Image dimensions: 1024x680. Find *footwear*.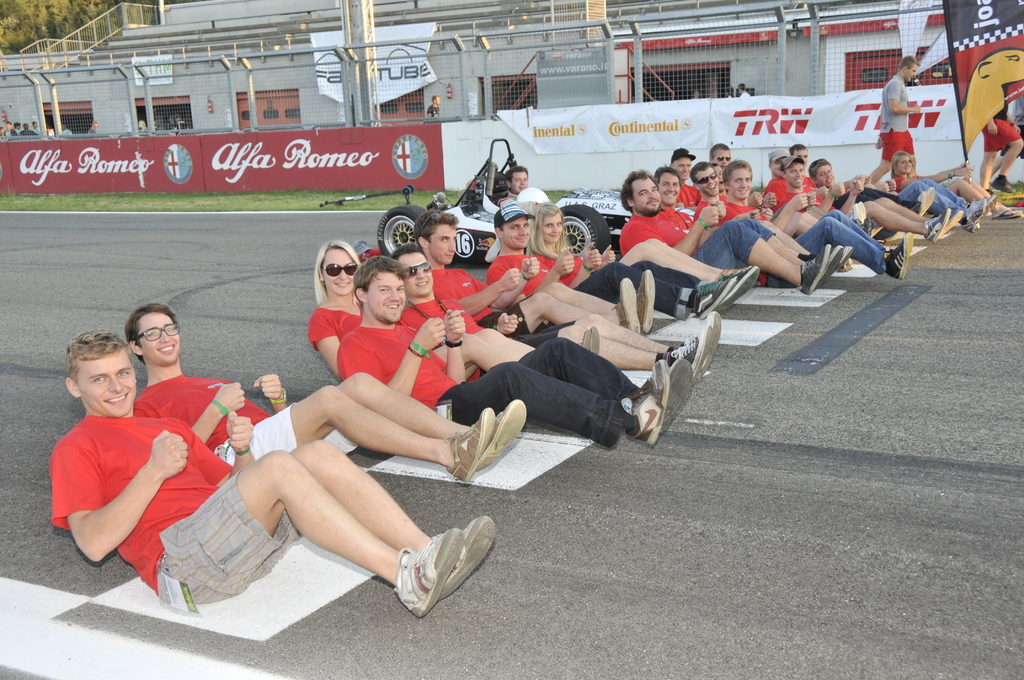
bbox(998, 207, 1022, 219).
